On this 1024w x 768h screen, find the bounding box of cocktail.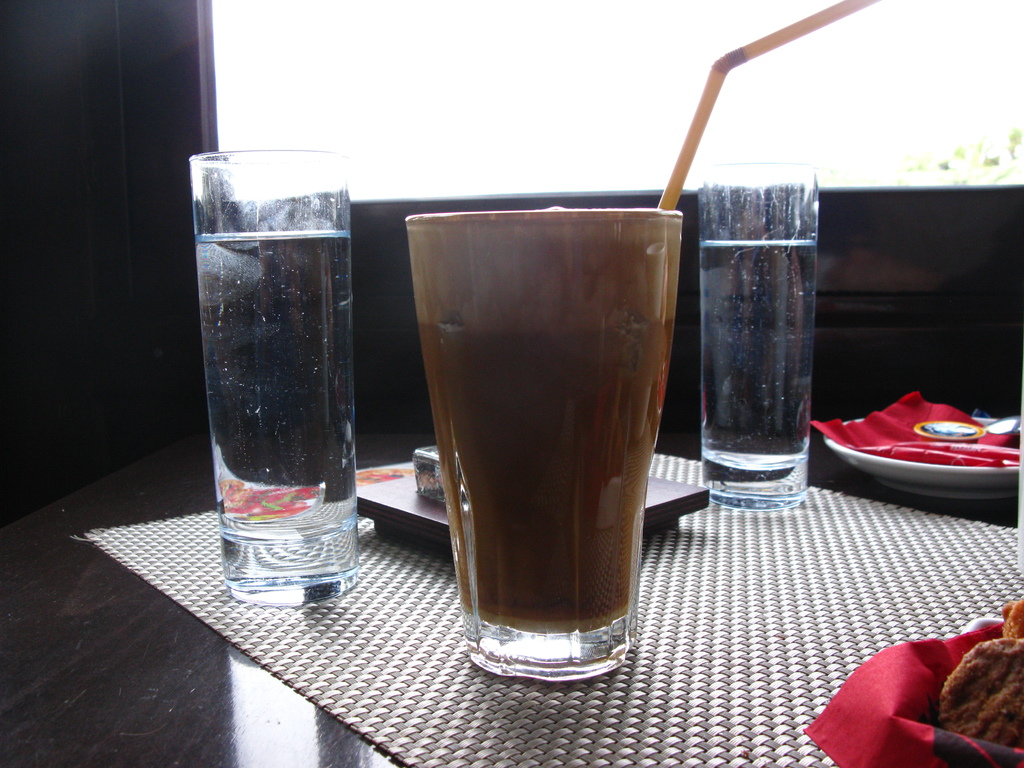
Bounding box: rect(404, 211, 683, 680).
